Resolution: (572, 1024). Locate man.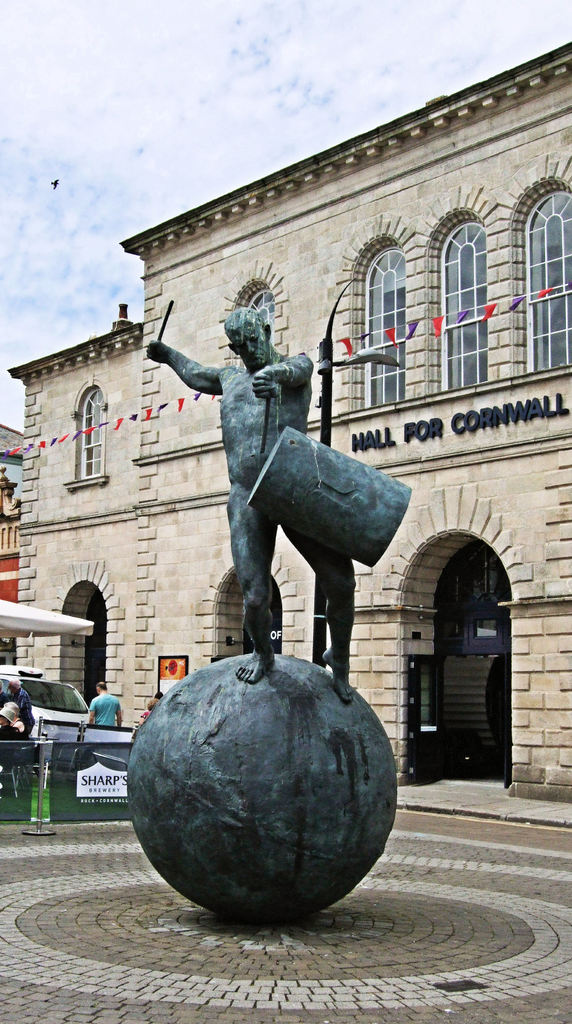
[x1=156, y1=302, x2=395, y2=707].
